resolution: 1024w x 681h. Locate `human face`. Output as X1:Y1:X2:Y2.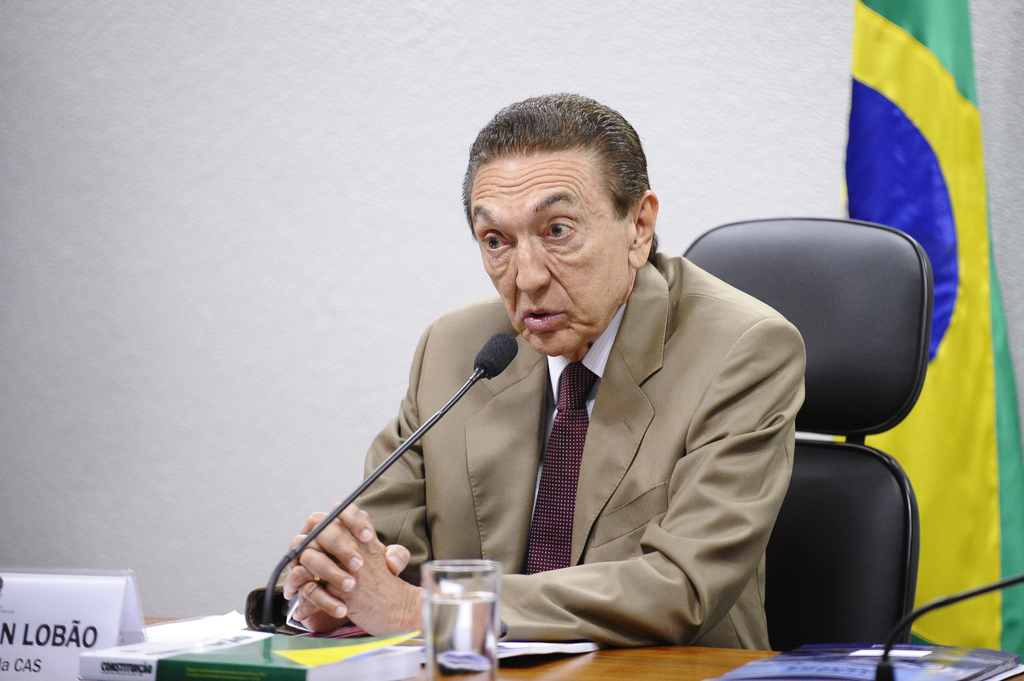
467:148:632:355.
